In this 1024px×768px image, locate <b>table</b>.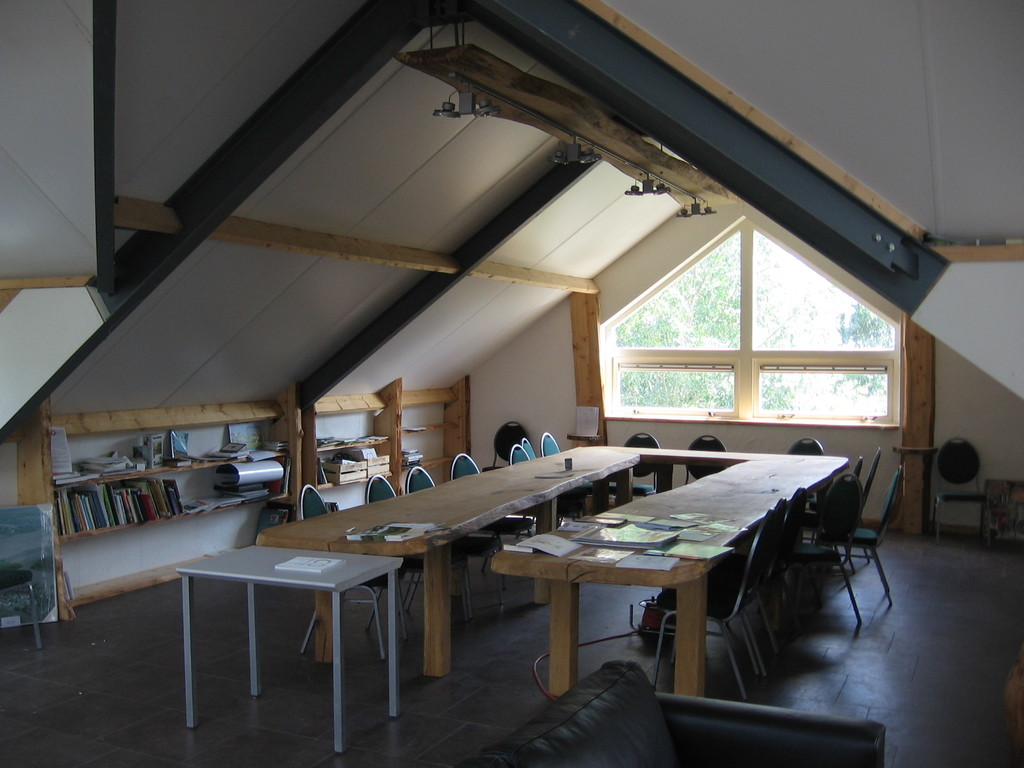
Bounding box: <bbox>255, 449, 640, 679</bbox>.
